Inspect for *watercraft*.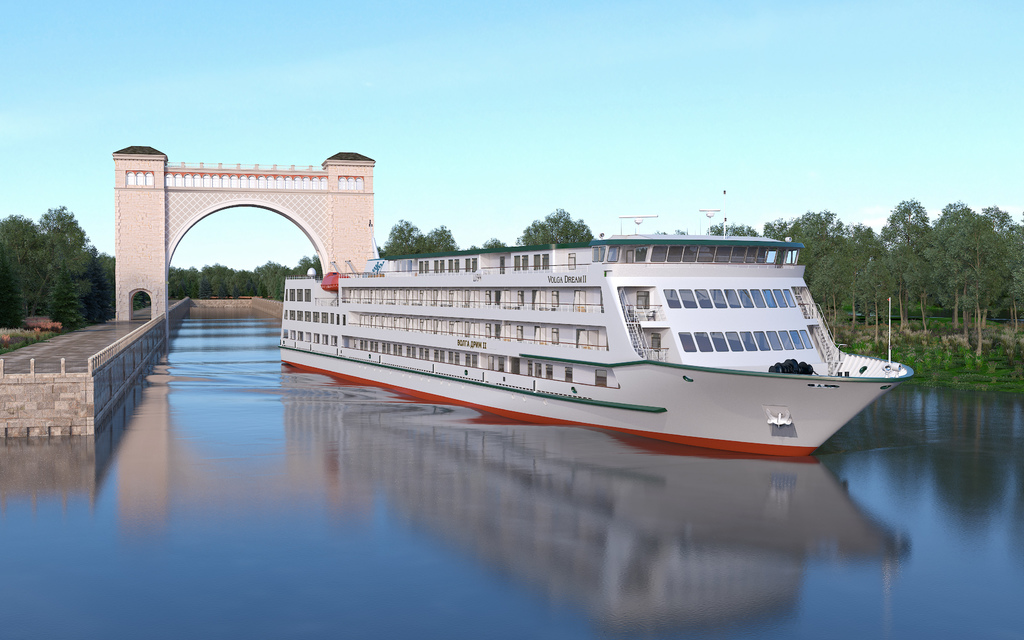
Inspection: select_region(305, 221, 914, 441).
